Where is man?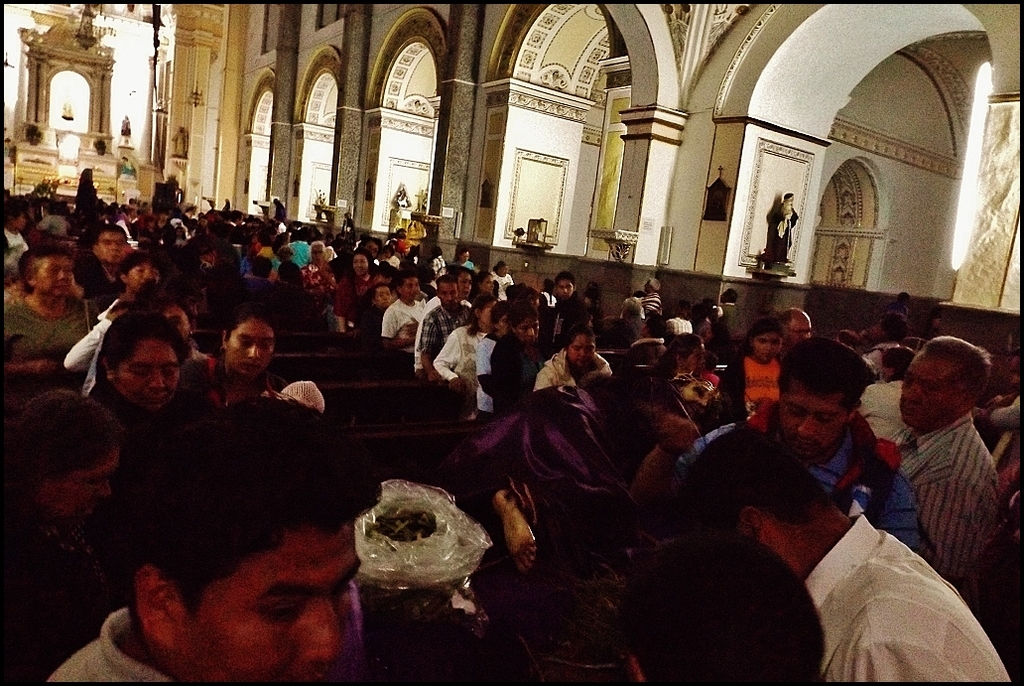
(761,193,800,264).
